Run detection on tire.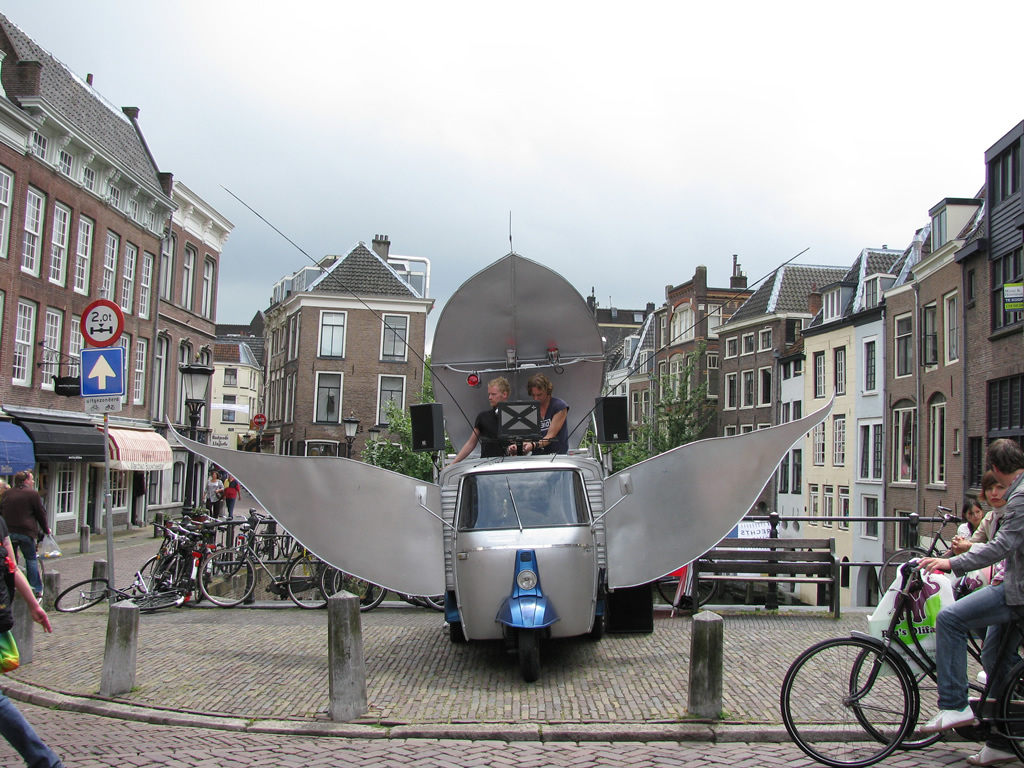
Result: <region>53, 577, 112, 613</region>.
